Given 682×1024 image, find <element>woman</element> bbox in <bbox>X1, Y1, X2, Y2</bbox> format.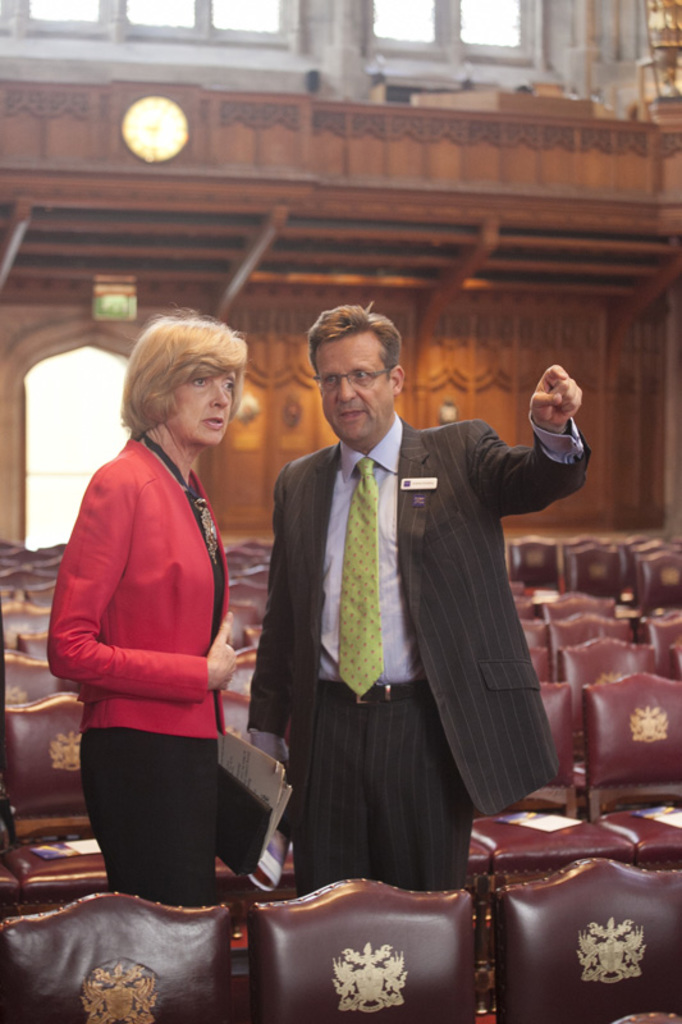
<bbox>45, 308, 270, 960</bbox>.
